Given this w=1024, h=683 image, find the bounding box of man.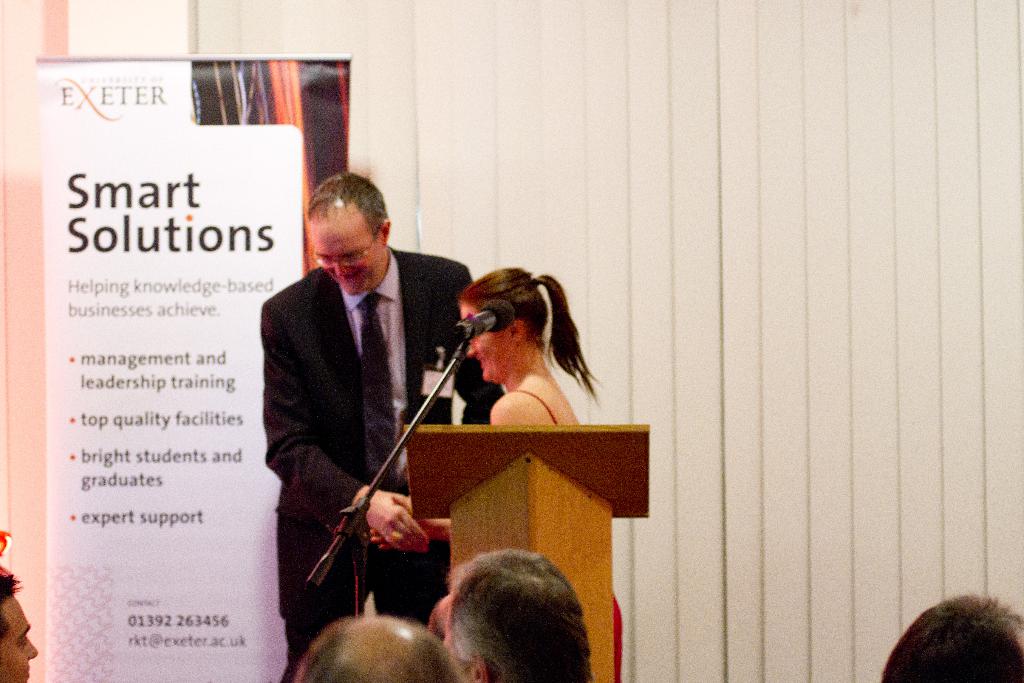
[left=445, top=550, right=595, bottom=682].
